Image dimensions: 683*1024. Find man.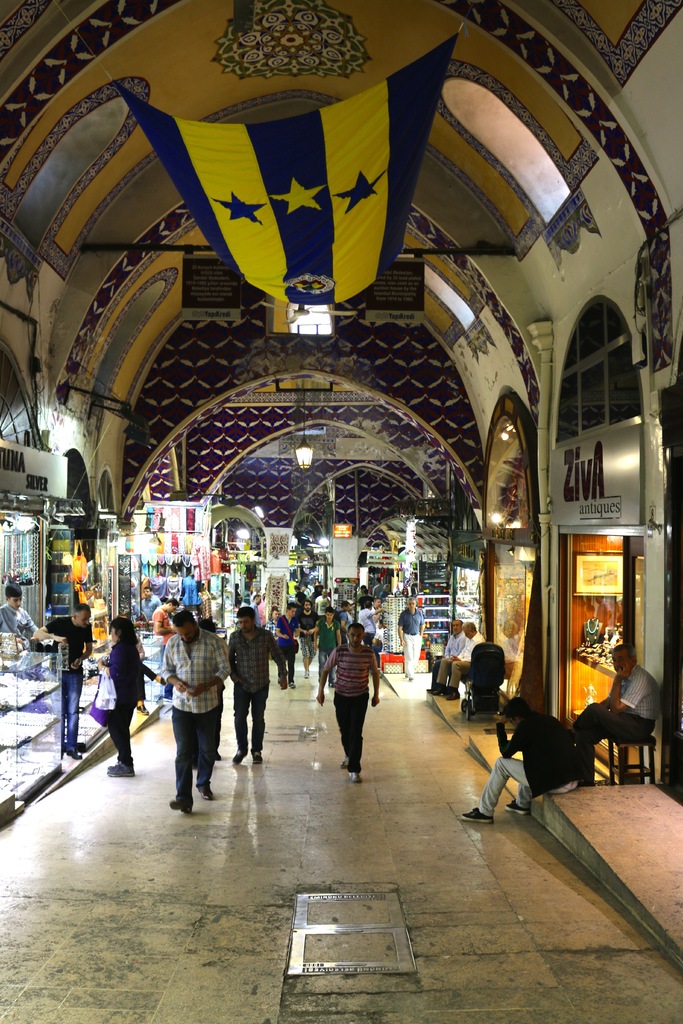
(x1=230, y1=599, x2=279, y2=769).
